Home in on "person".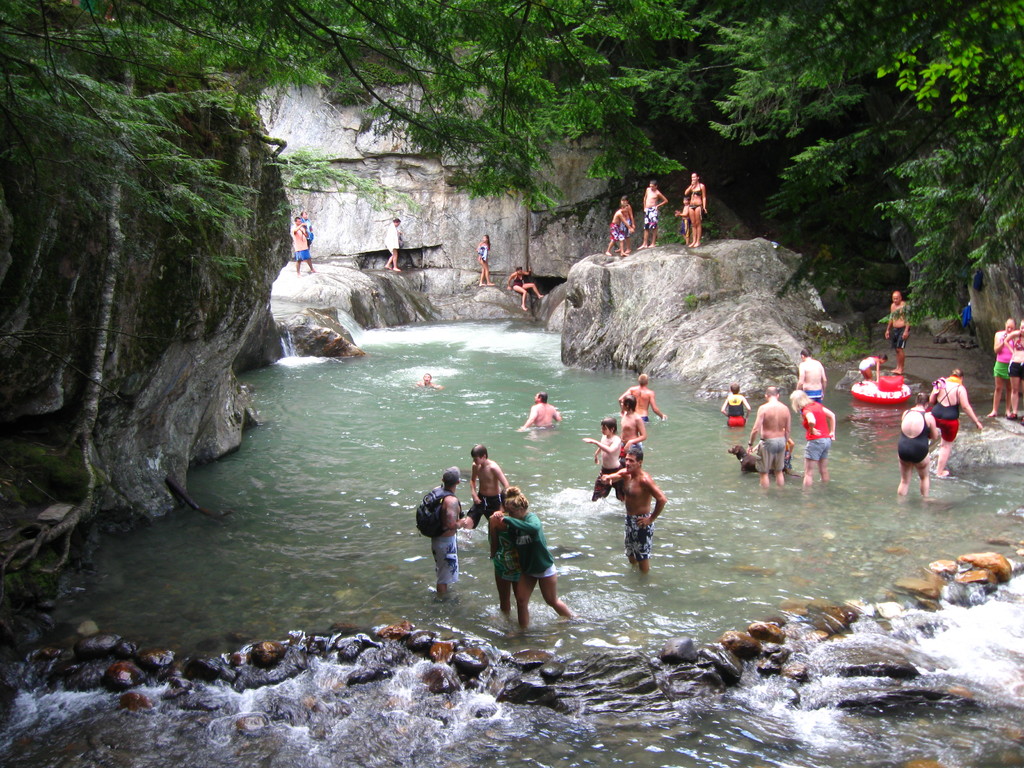
Homed in at [506,267,547,309].
